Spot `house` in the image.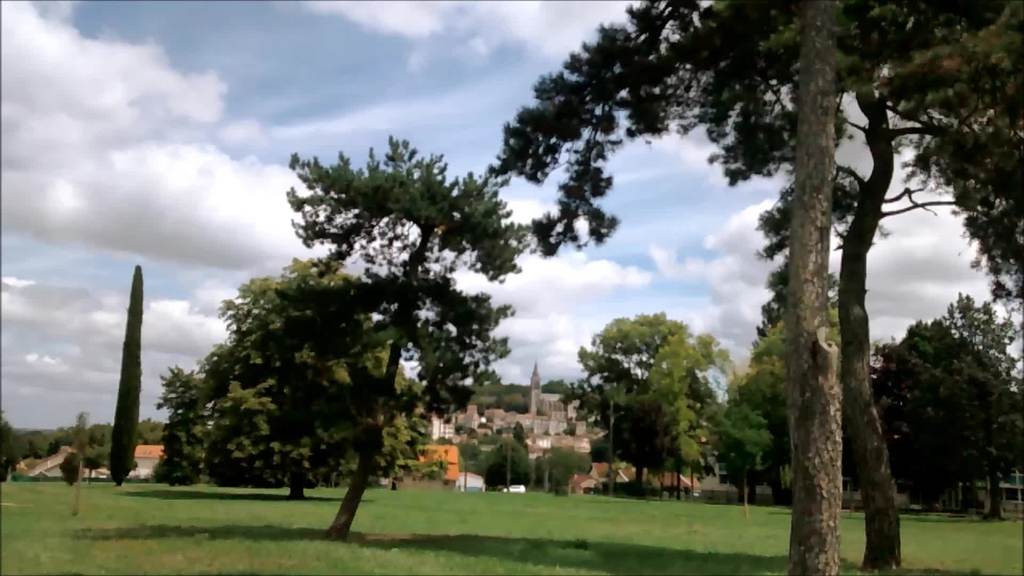
`house` found at crop(566, 462, 700, 502).
